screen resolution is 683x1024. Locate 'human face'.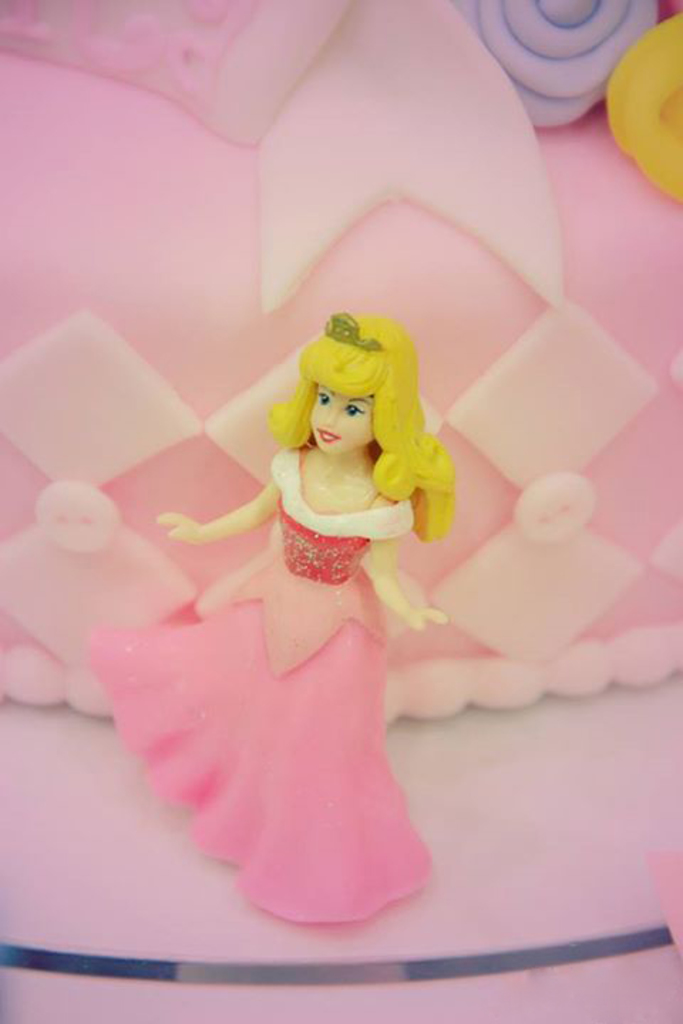
box(309, 385, 374, 454).
